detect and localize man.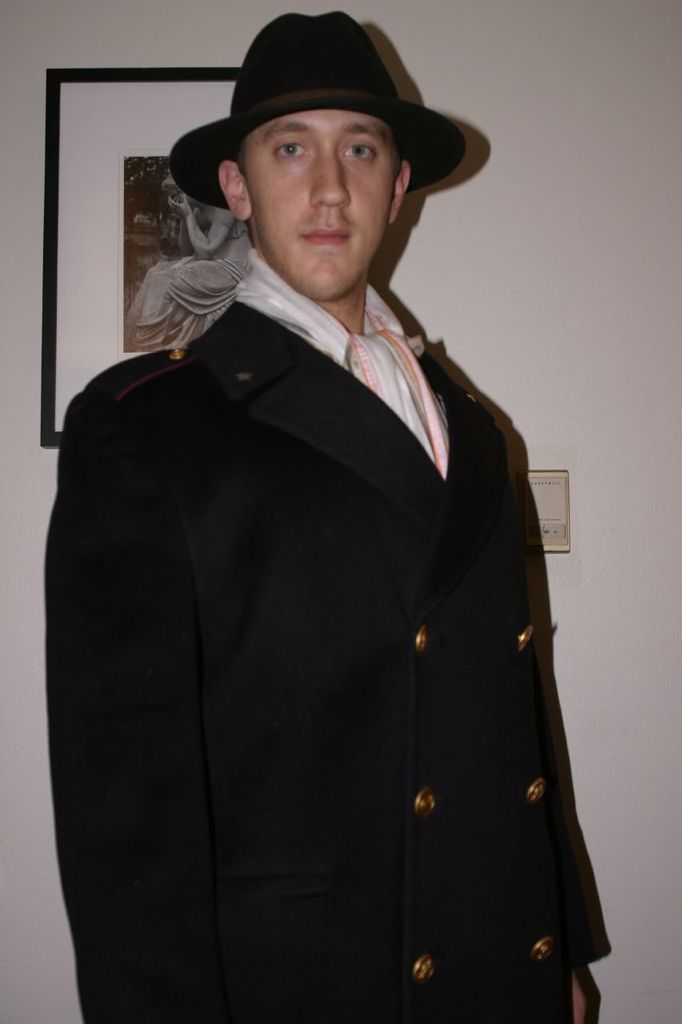
Localized at left=38, top=16, right=612, bottom=1009.
